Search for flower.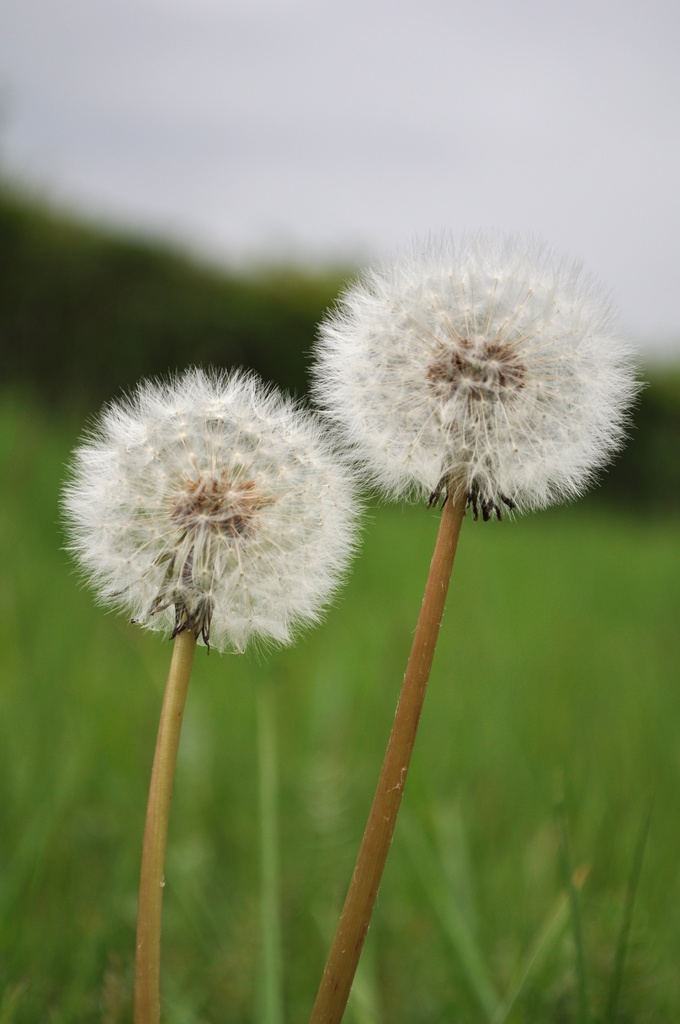
Found at x1=54 y1=366 x2=366 y2=657.
